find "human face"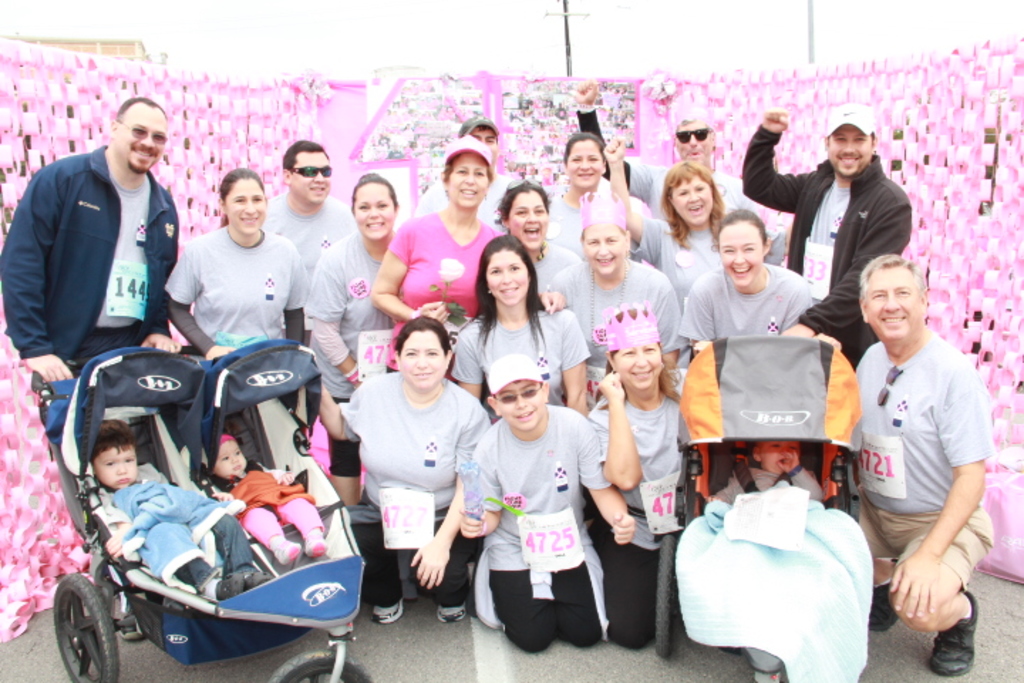
crop(219, 438, 242, 477)
